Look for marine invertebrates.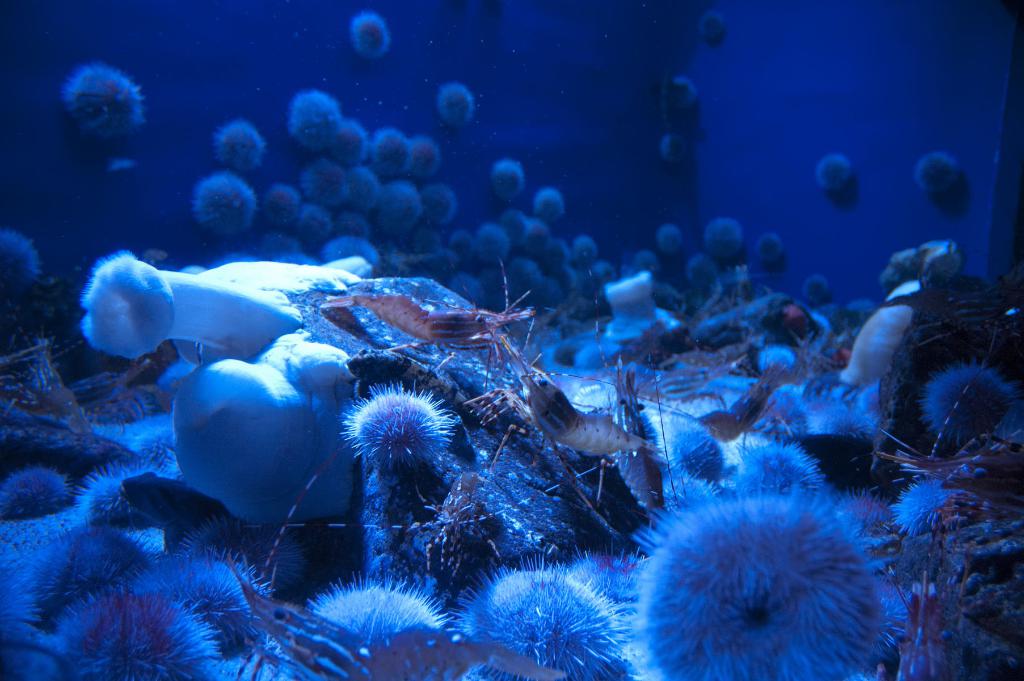
Found: x1=755, y1=224, x2=787, y2=268.
